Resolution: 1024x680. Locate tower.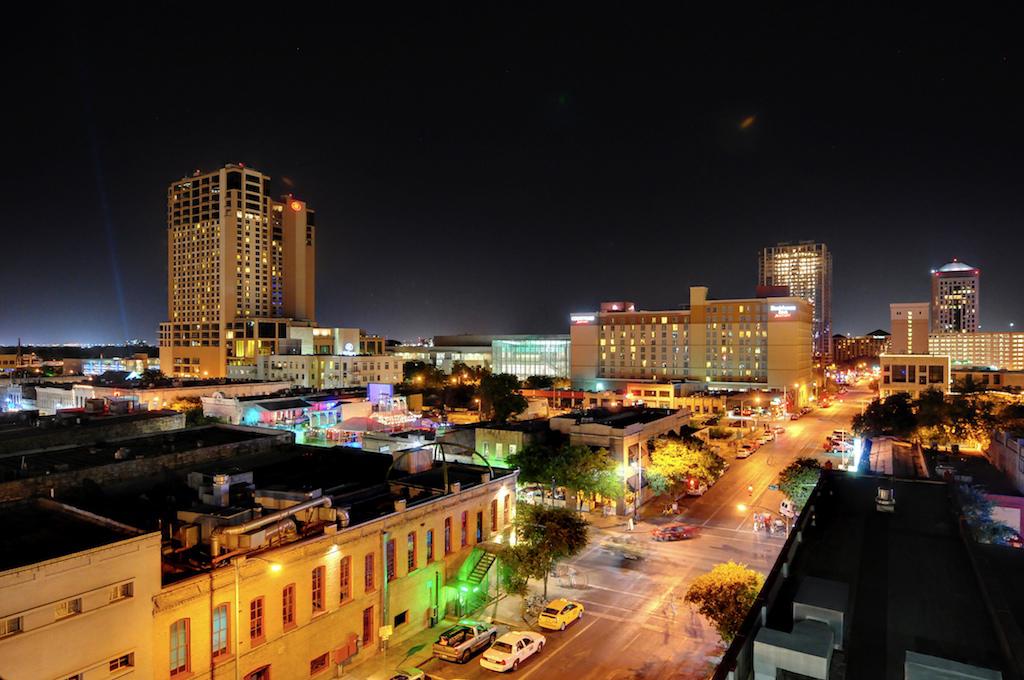
(left=763, top=244, right=828, bottom=379).
